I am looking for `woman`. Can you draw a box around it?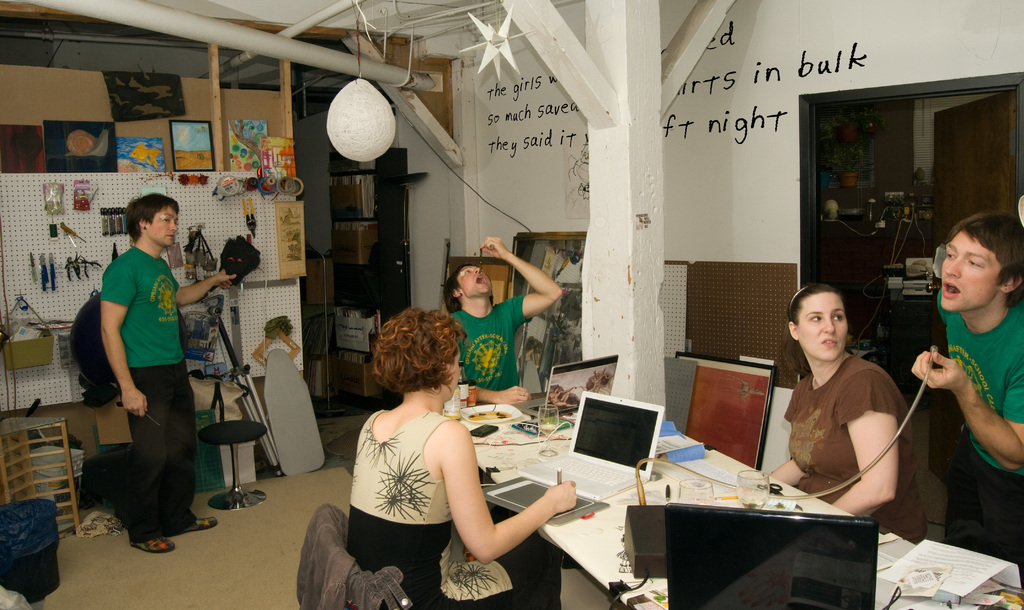
Sure, the bounding box is 772:281:928:546.
